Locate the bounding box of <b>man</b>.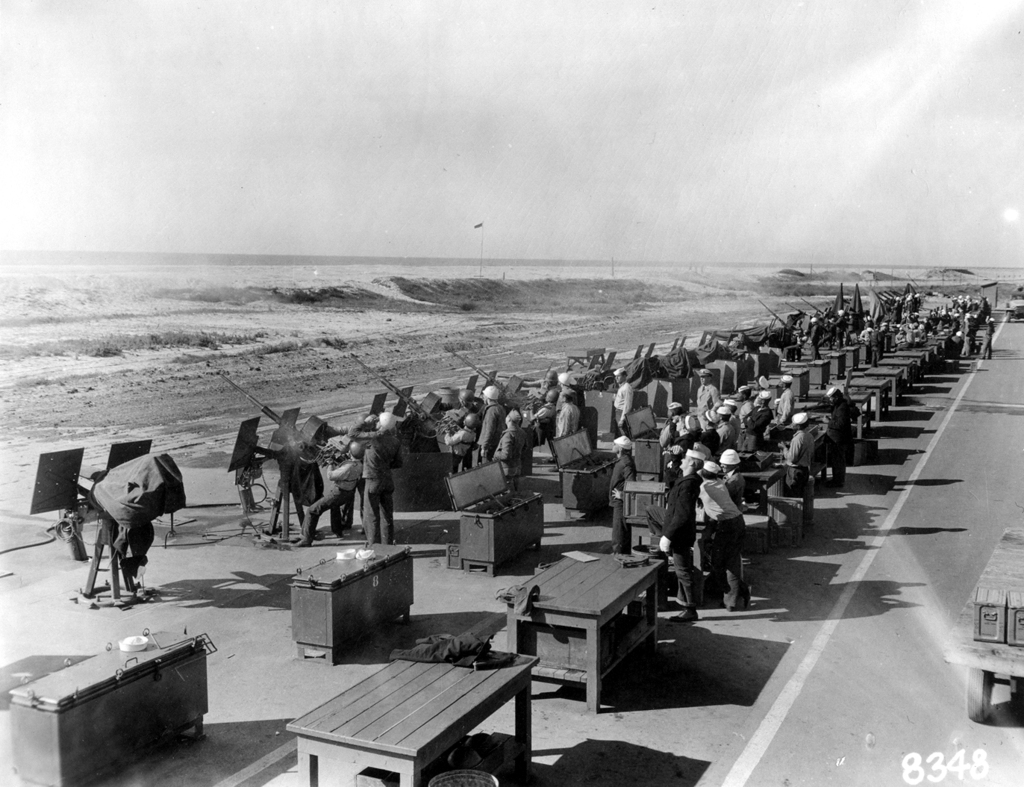
Bounding box: rect(608, 434, 638, 556).
